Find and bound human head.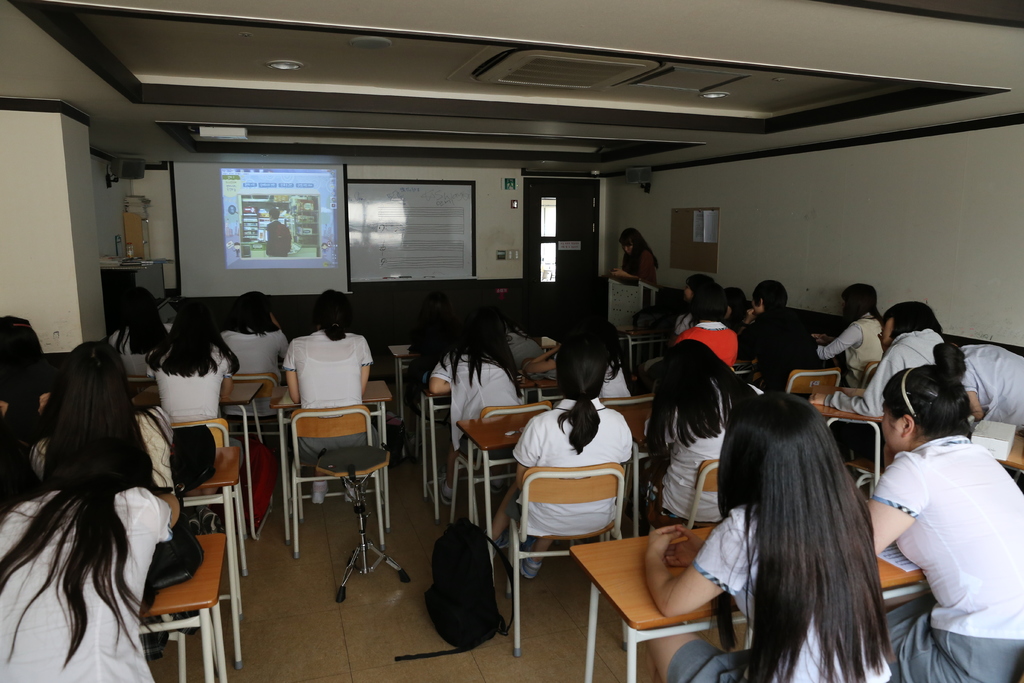
Bound: l=752, t=278, r=791, b=313.
